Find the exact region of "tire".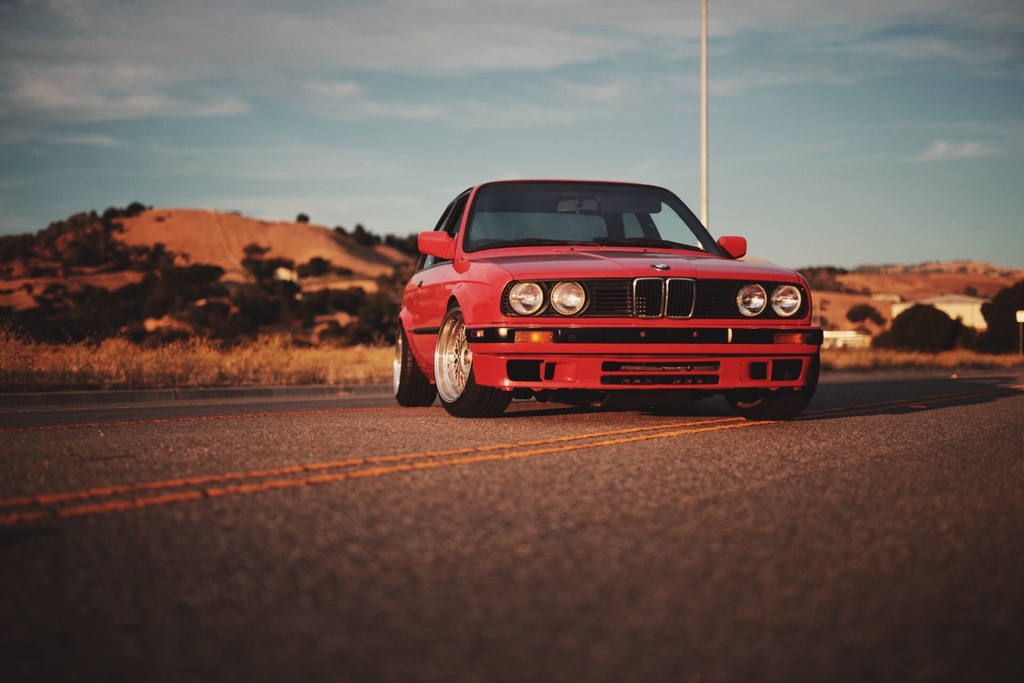
Exact region: select_region(725, 349, 818, 420).
